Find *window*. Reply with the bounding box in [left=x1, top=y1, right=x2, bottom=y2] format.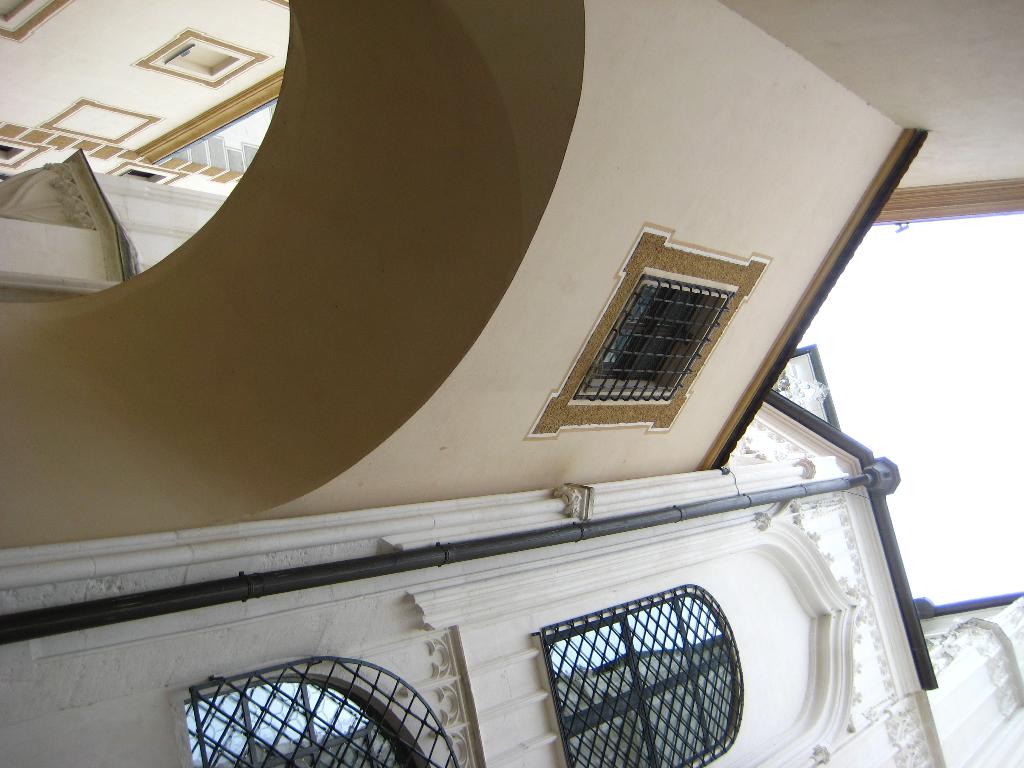
[left=576, top=263, right=729, bottom=403].
